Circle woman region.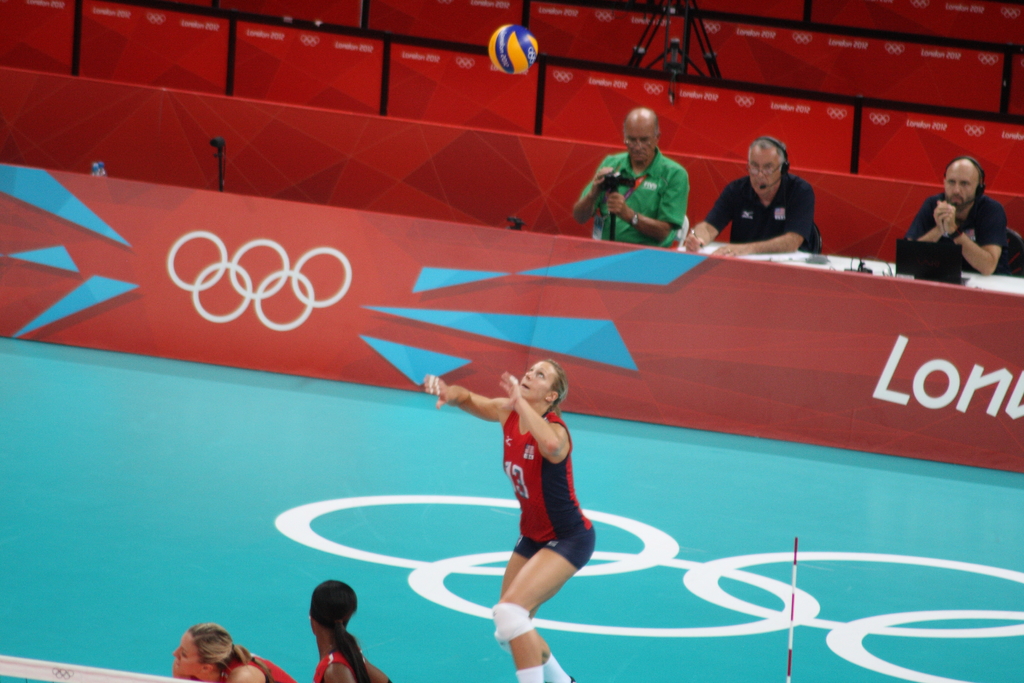
Region: 312 577 395 682.
